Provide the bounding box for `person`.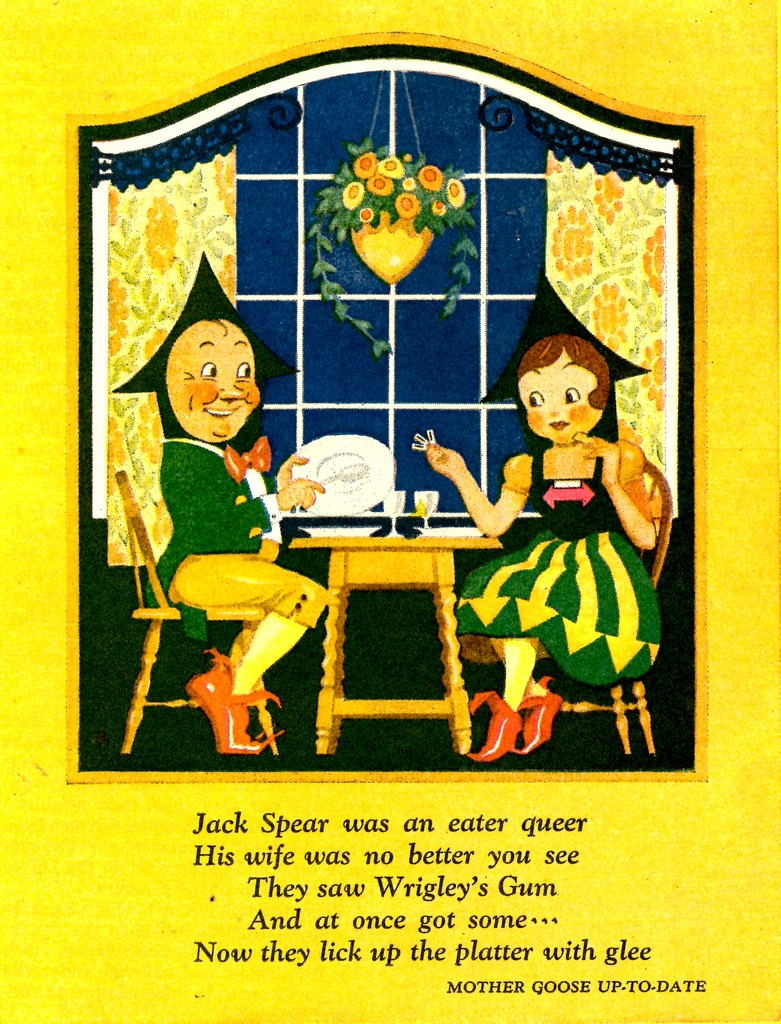
[x1=109, y1=252, x2=336, y2=757].
